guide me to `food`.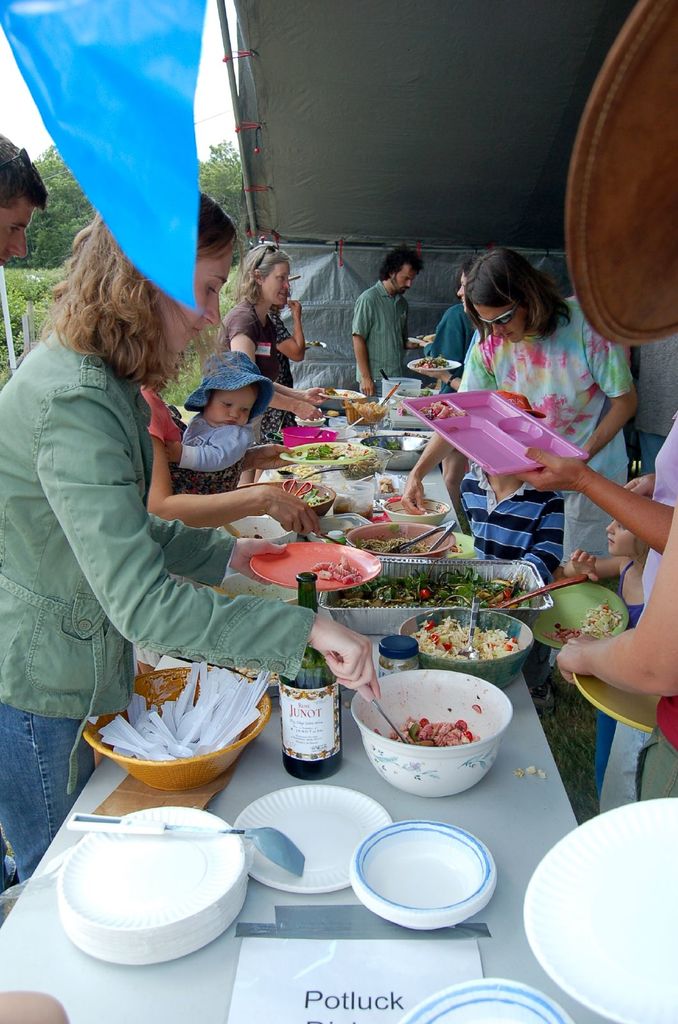
Guidance: bbox=(363, 435, 403, 453).
